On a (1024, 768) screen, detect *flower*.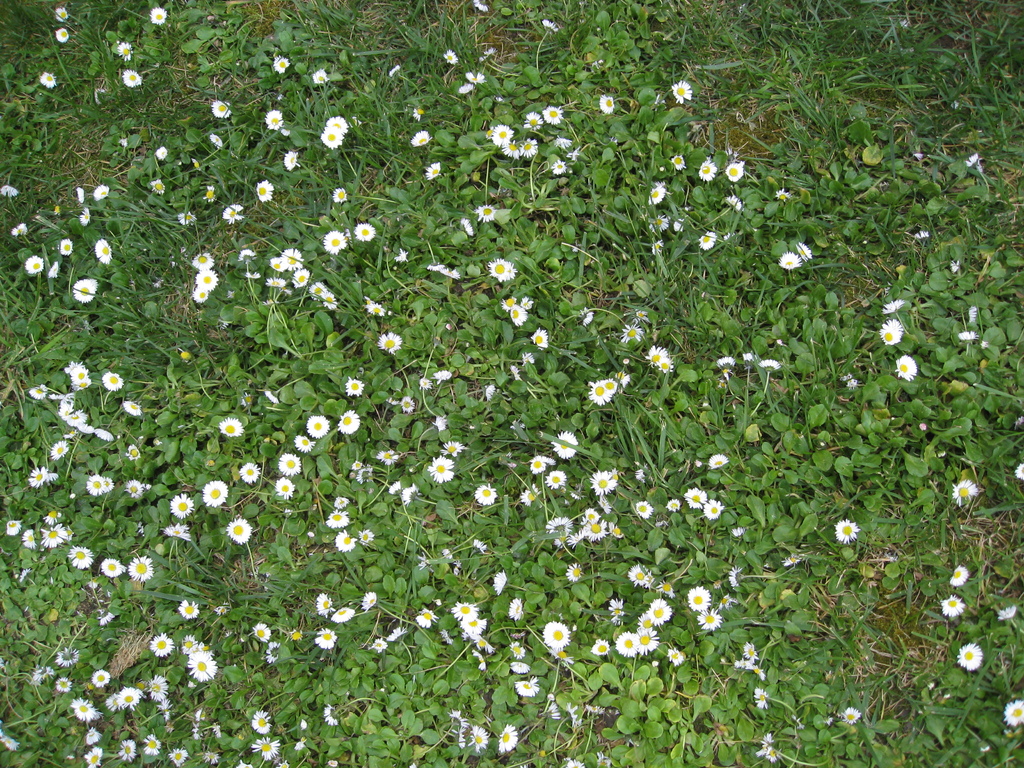
select_region(123, 399, 143, 419).
